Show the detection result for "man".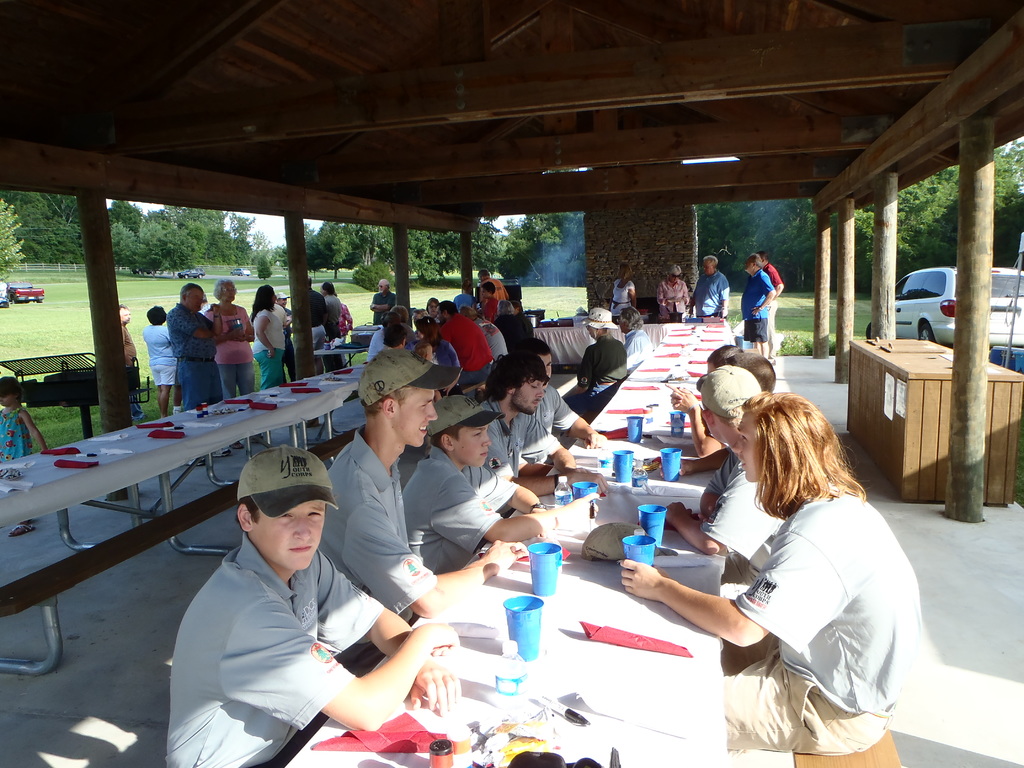
[743, 255, 773, 358].
